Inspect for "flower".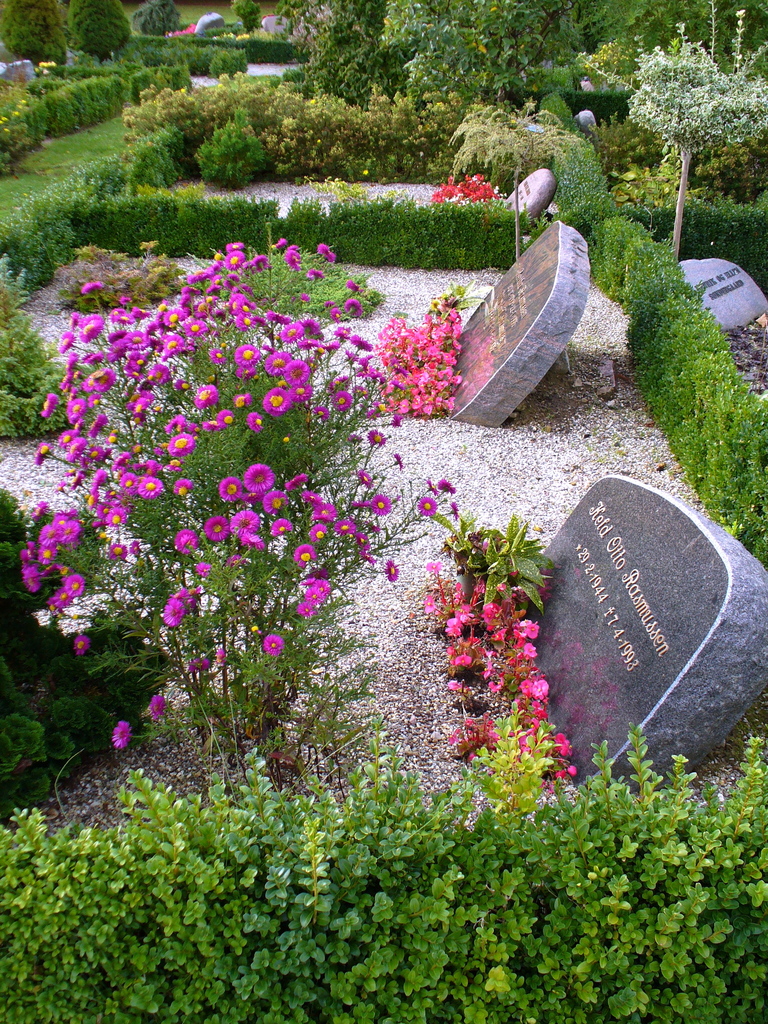
Inspection: 113:719:132:748.
